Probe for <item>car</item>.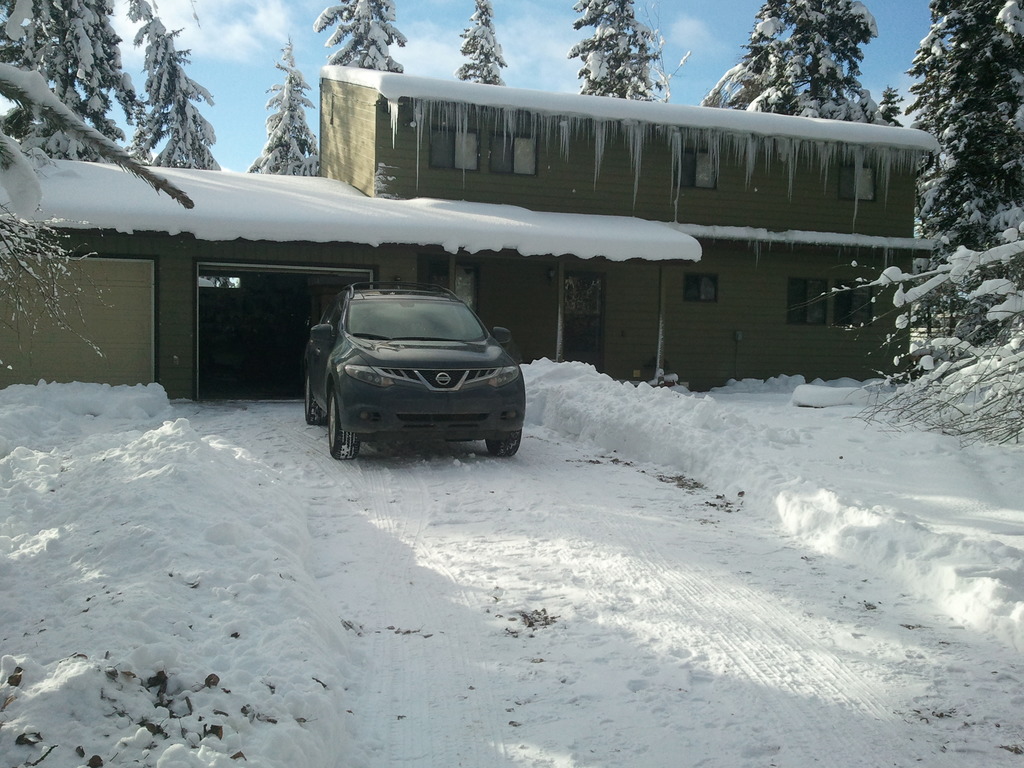
Probe result: bbox=[303, 282, 524, 460].
